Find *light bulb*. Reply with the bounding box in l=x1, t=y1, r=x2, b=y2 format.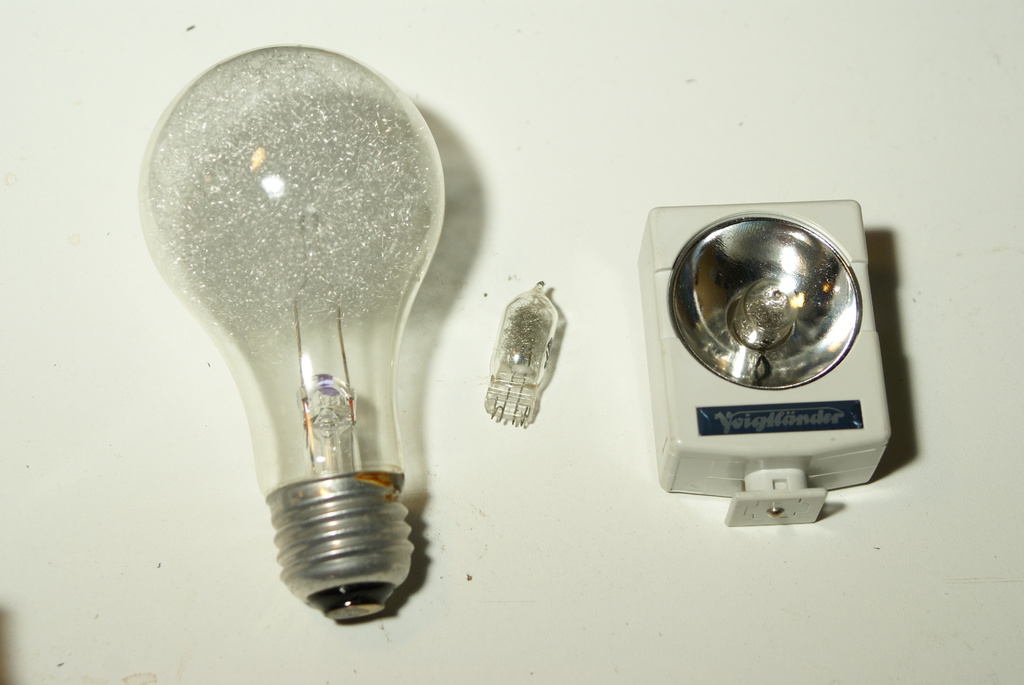
l=729, t=279, r=797, b=351.
